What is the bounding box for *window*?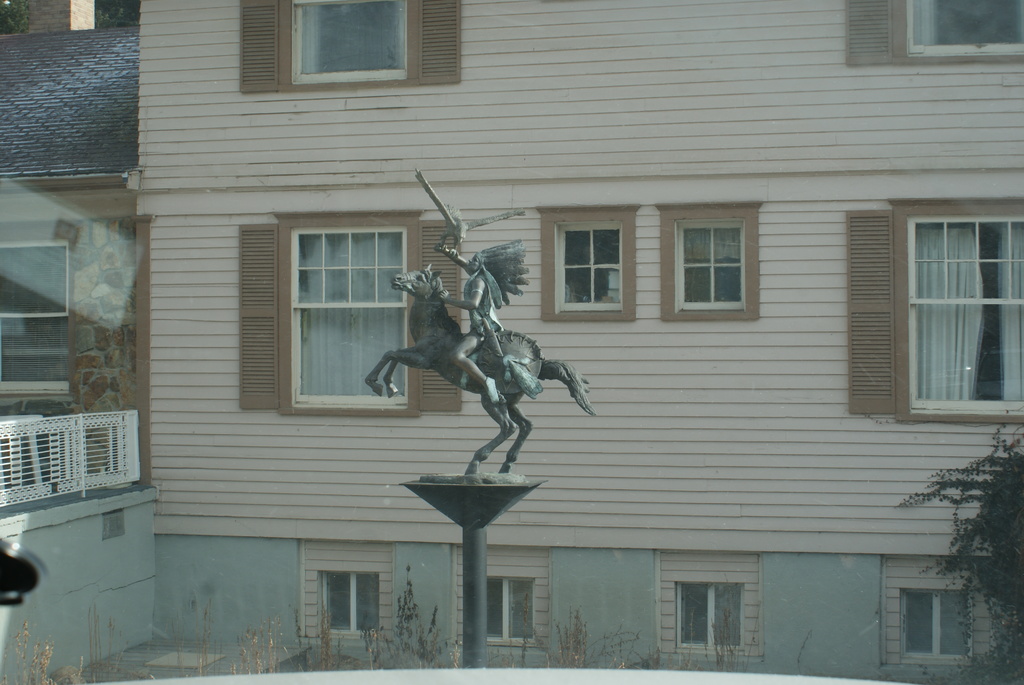
left=909, top=0, right=1023, bottom=59.
